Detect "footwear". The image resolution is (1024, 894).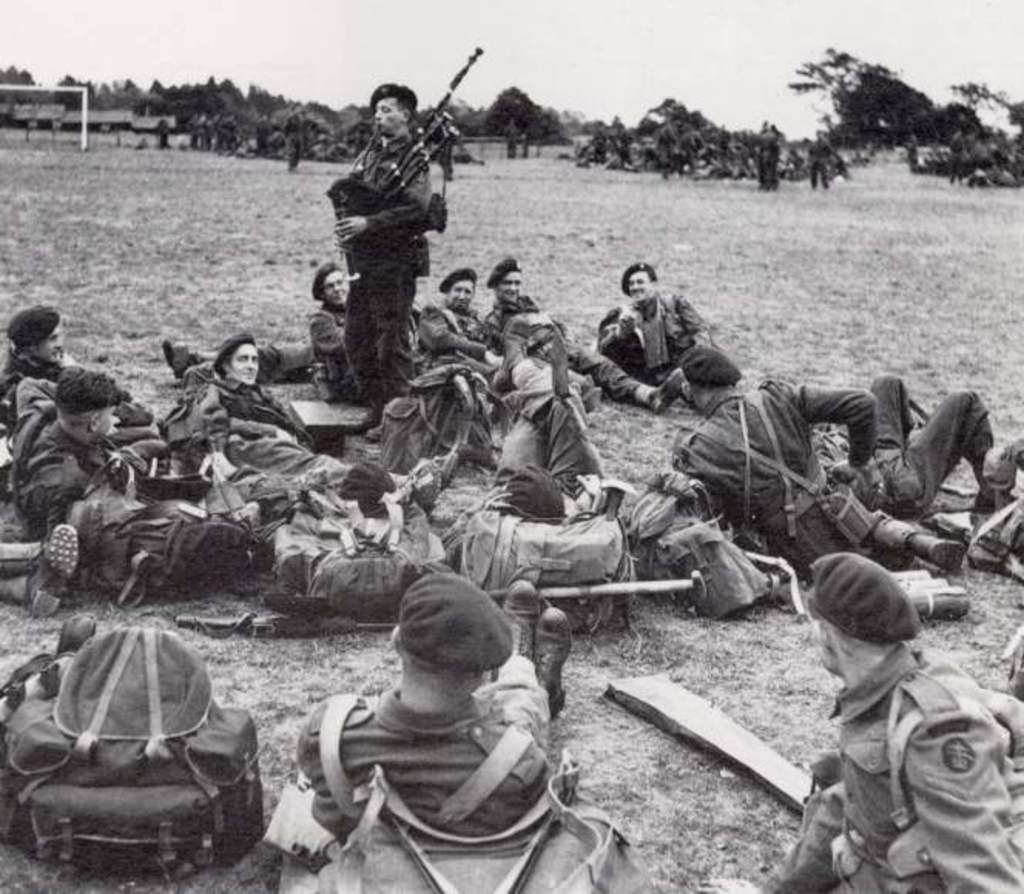
[left=15, top=521, right=79, bottom=610].
